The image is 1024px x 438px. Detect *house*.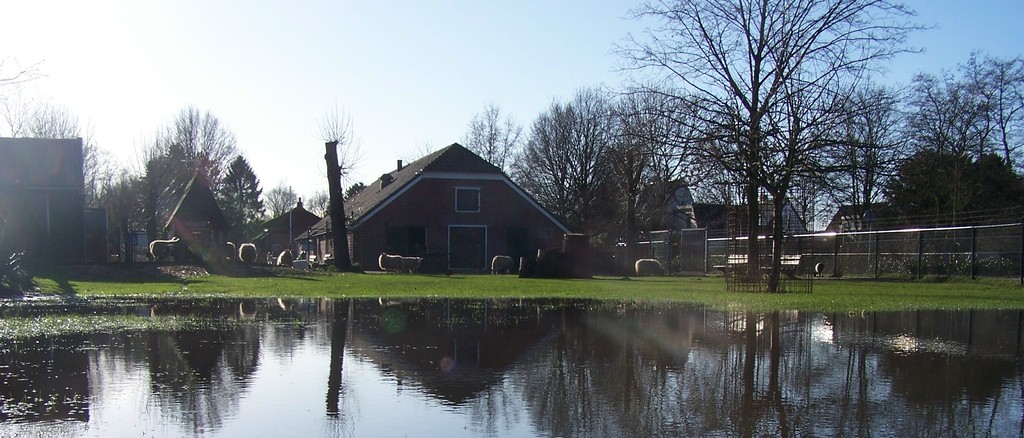
Detection: 259, 211, 329, 275.
